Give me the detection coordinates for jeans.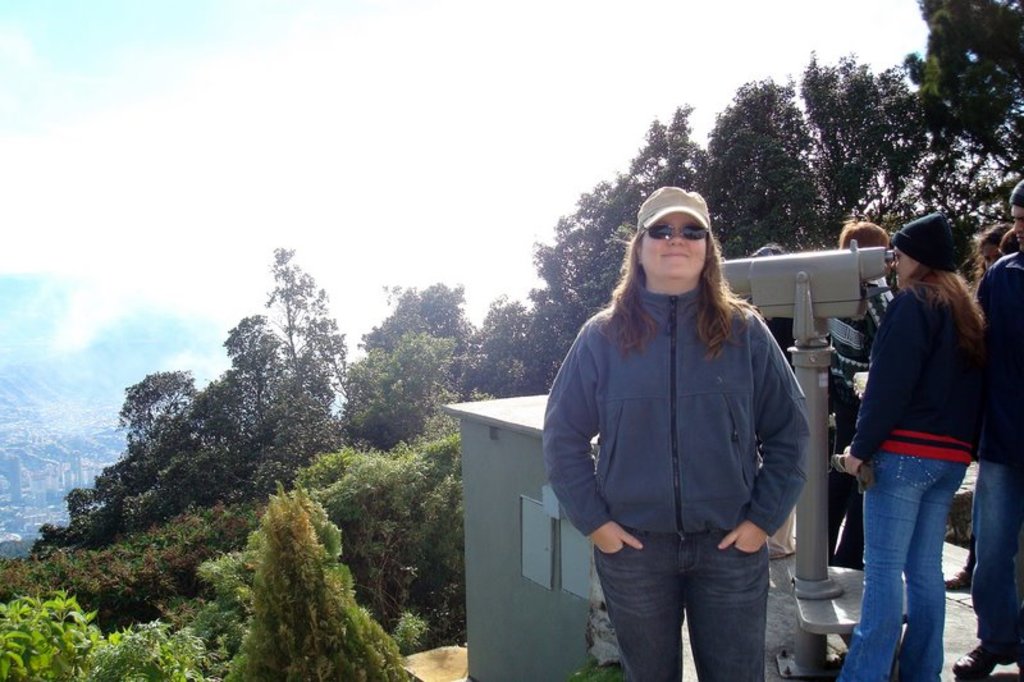
BBox(829, 458, 973, 681).
